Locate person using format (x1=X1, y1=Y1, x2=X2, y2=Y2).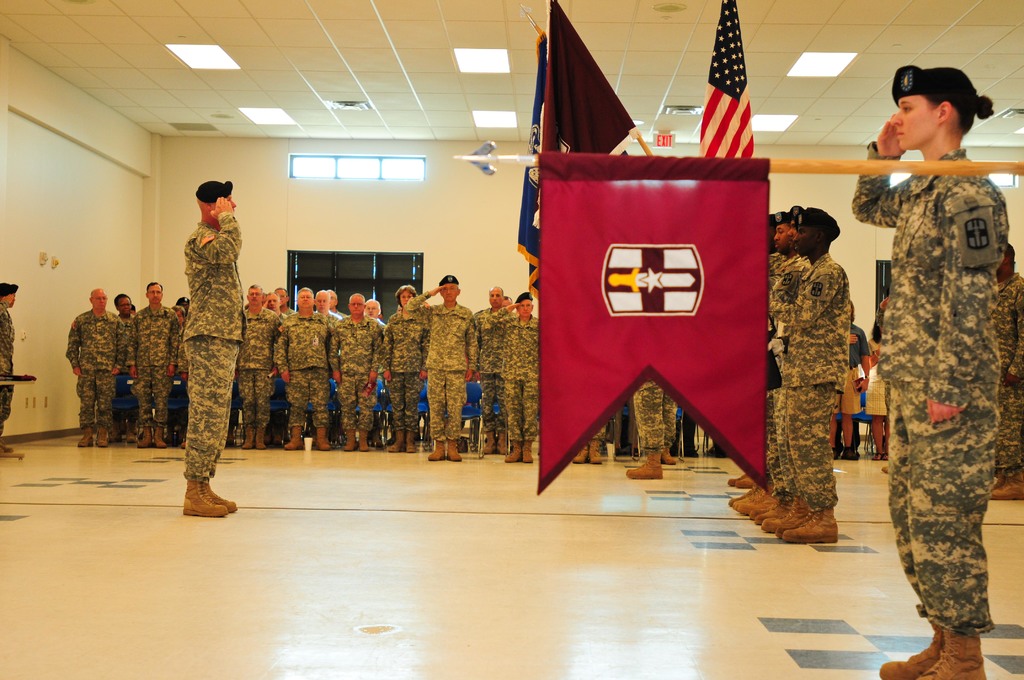
(x1=863, y1=321, x2=899, y2=462).
